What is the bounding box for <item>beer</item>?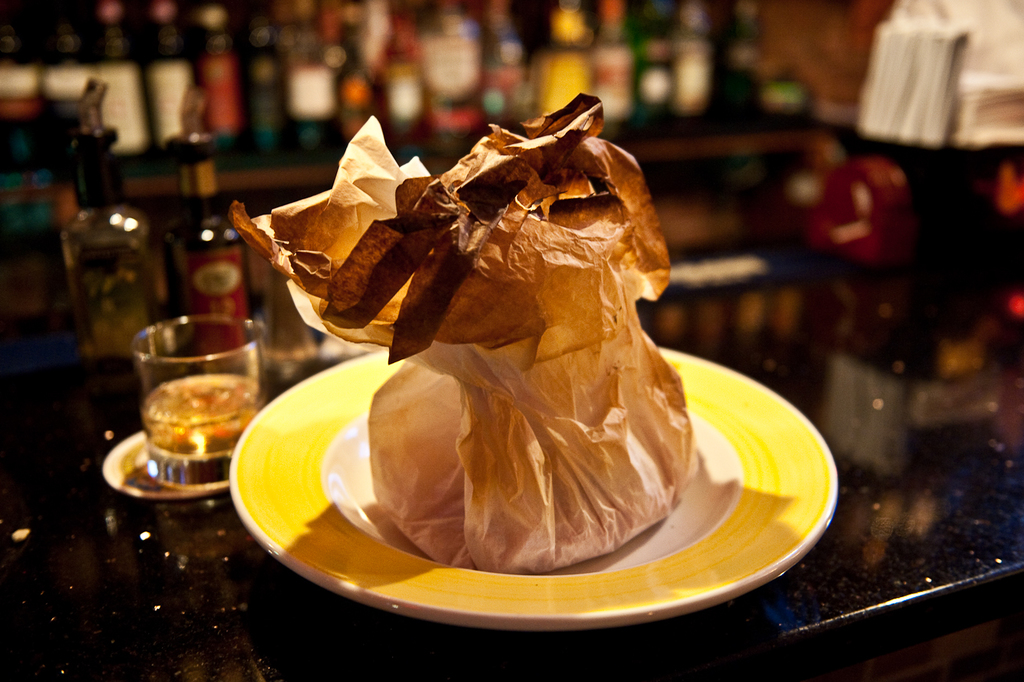
[120, 313, 263, 494].
